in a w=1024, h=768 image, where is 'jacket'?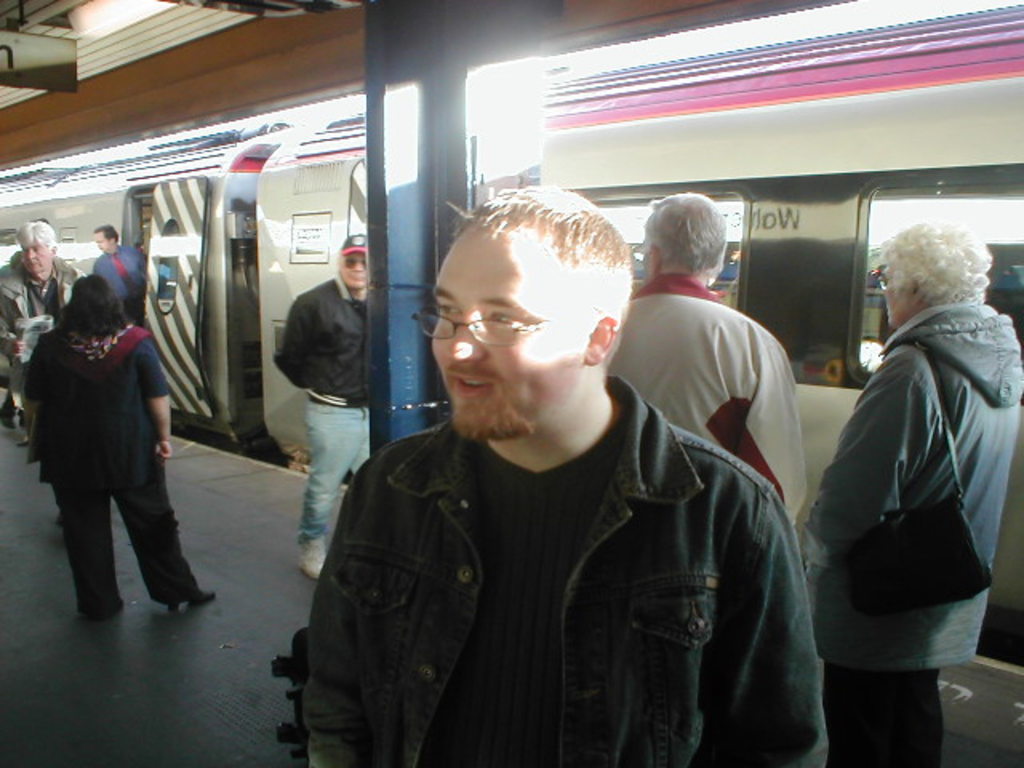
rect(269, 264, 795, 699).
